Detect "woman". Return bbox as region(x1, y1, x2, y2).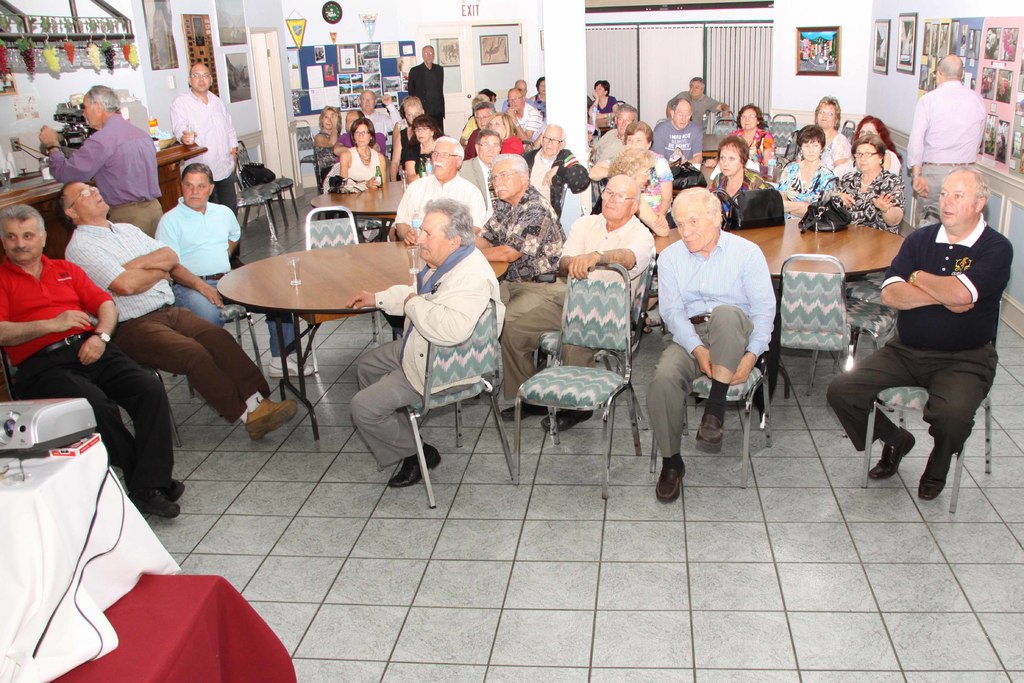
region(339, 116, 396, 241).
